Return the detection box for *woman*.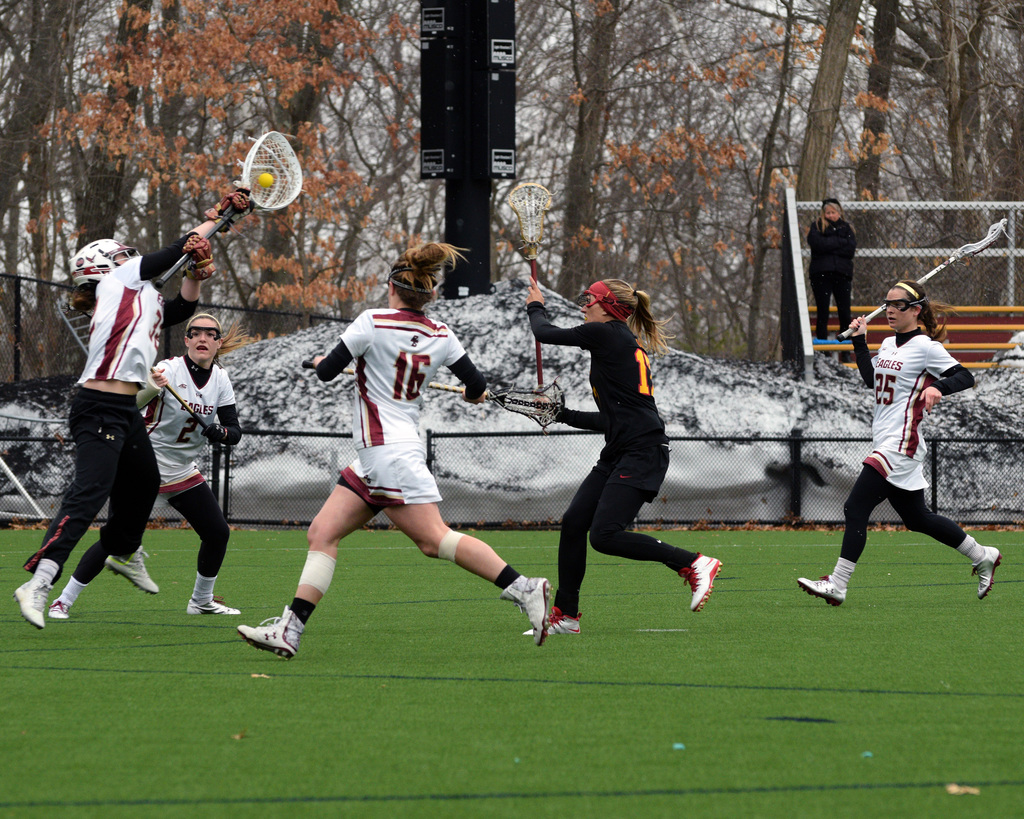
<bbox>233, 237, 554, 646</bbox>.
